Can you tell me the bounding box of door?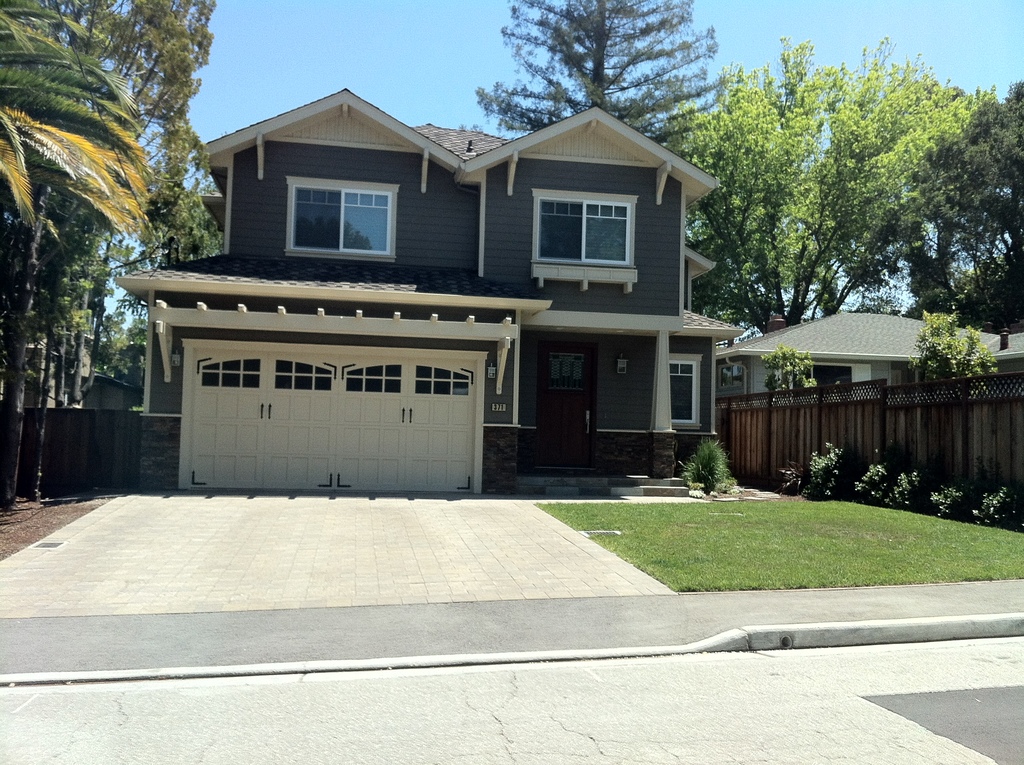
(x1=534, y1=343, x2=599, y2=480).
